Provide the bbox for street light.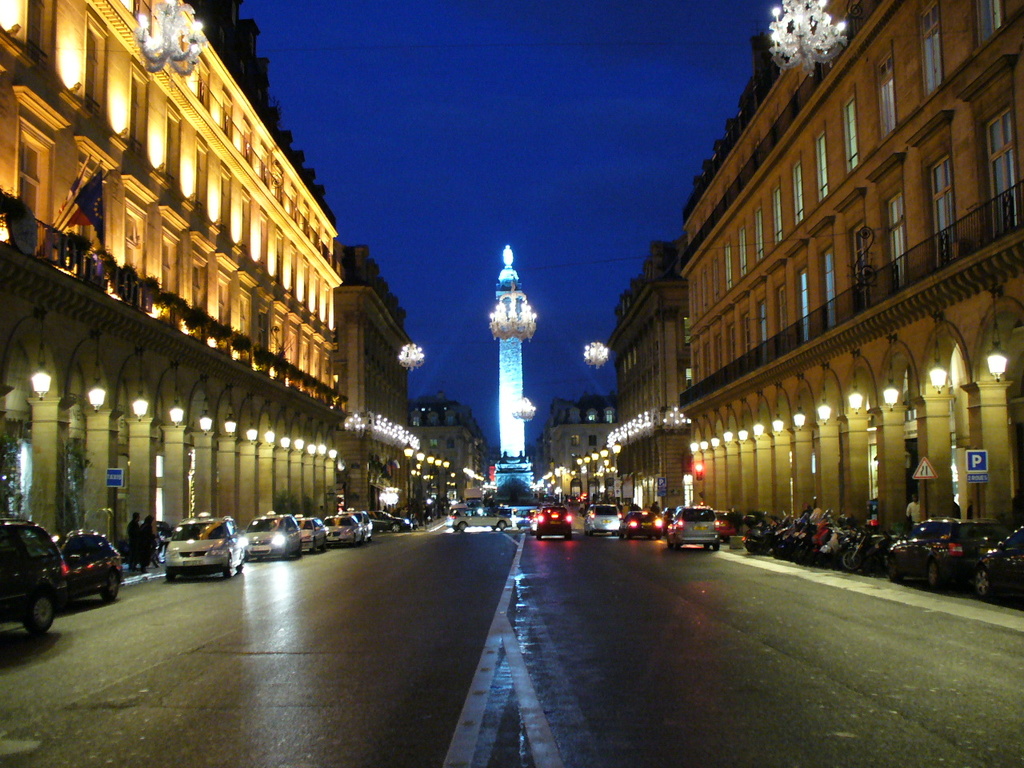
box=[426, 454, 434, 510].
